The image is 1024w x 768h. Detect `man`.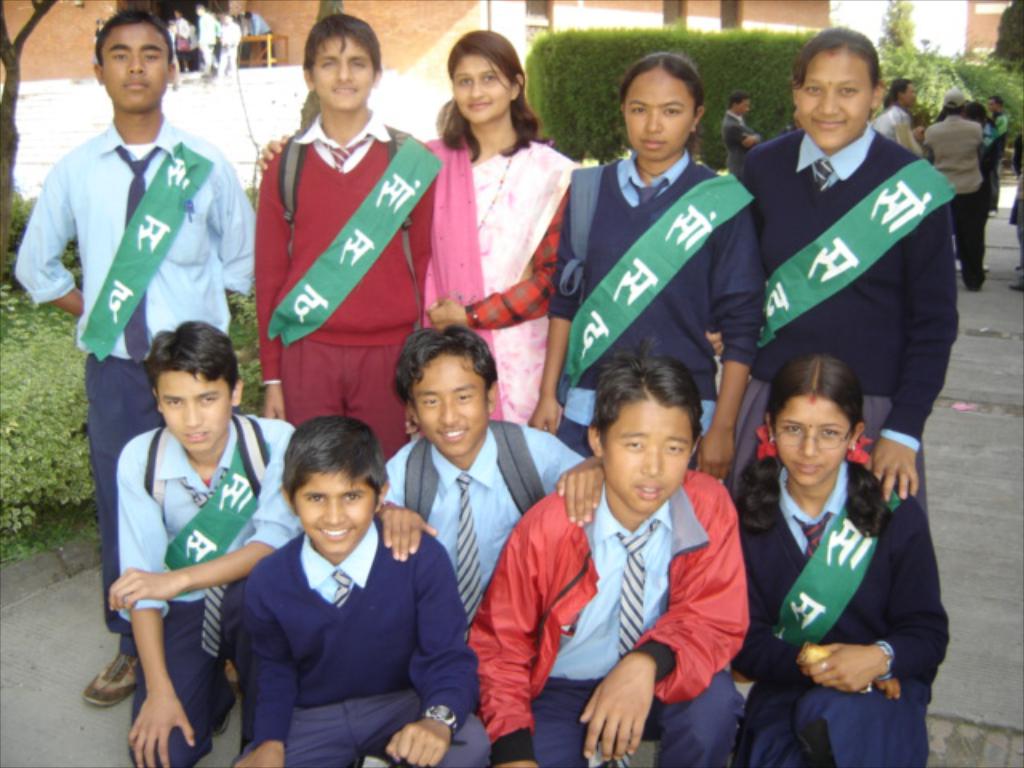
Detection: <box>974,96,1021,206</box>.
